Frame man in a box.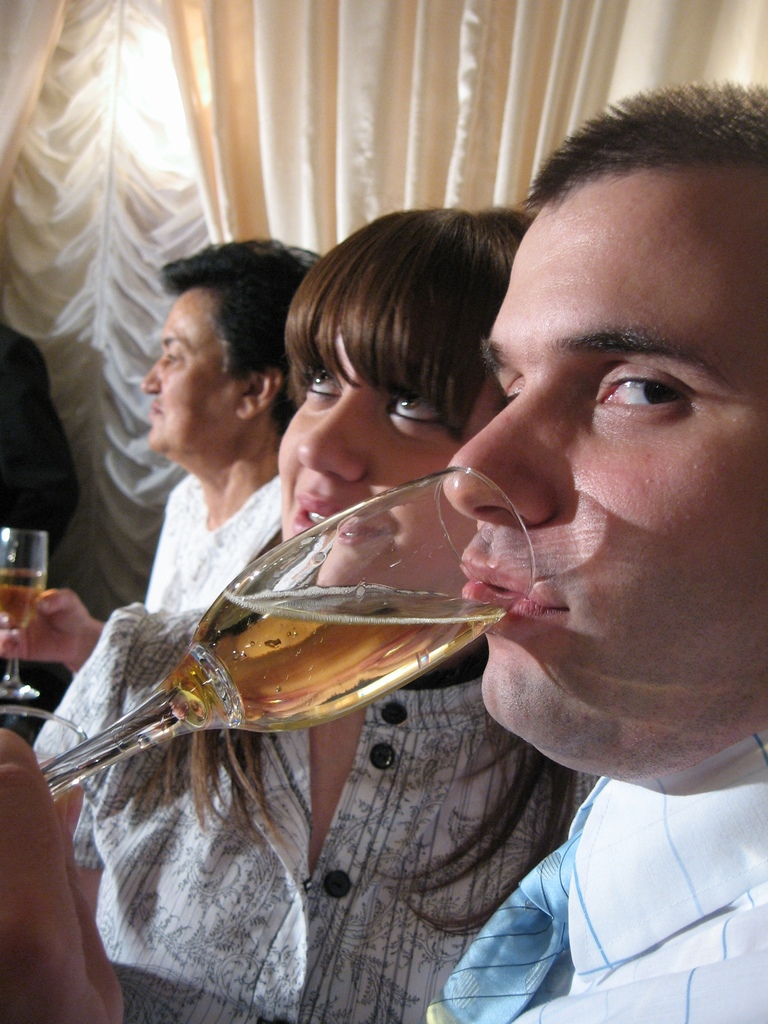
(0, 81, 767, 1023).
